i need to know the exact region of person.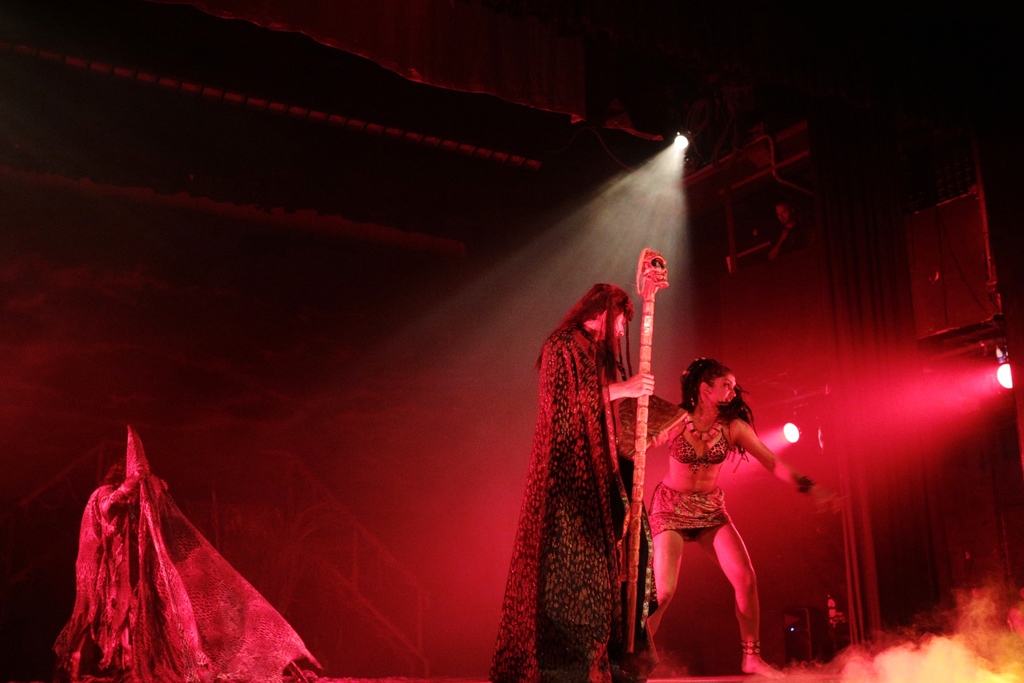
Region: Rect(649, 338, 796, 674).
